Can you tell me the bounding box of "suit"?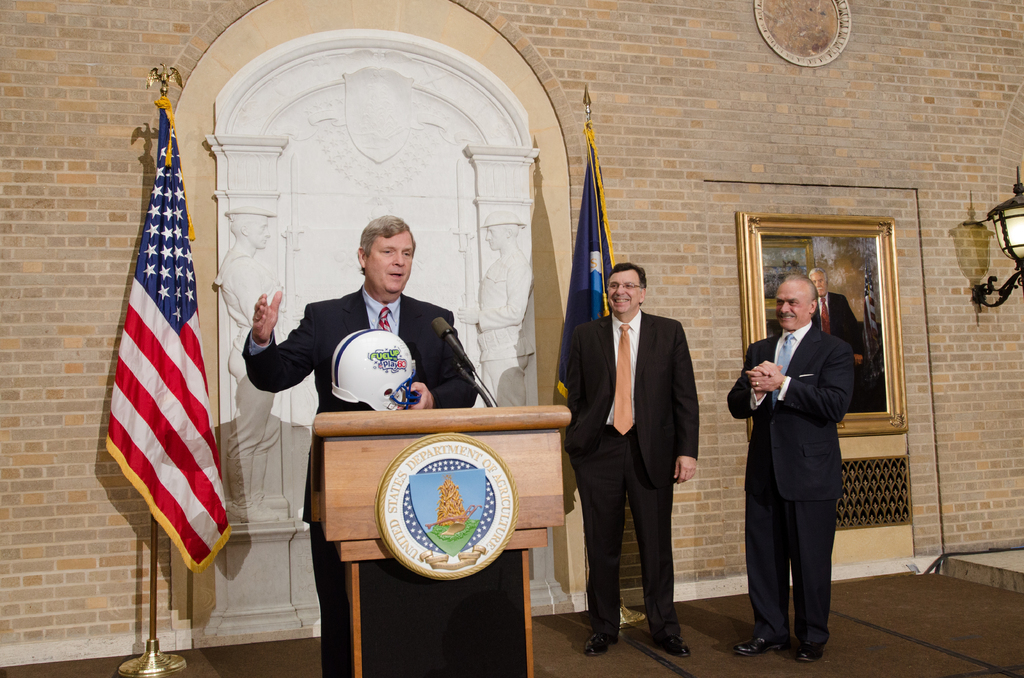
(727, 321, 856, 645).
